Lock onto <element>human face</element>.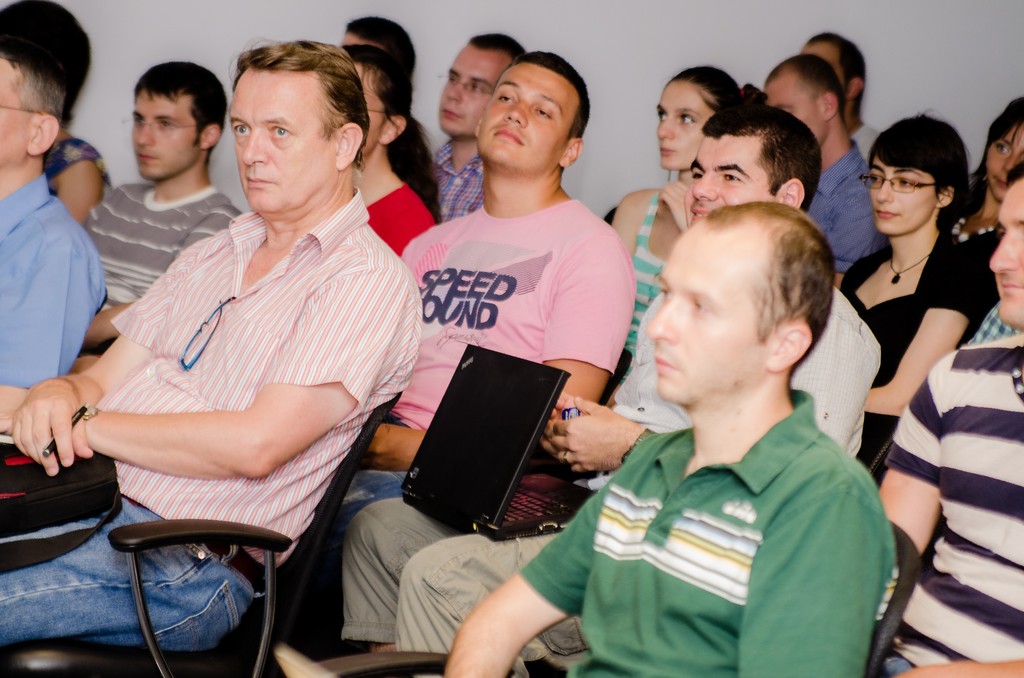
Locked: [x1=0, y1=58, x2=29, y2=166].
